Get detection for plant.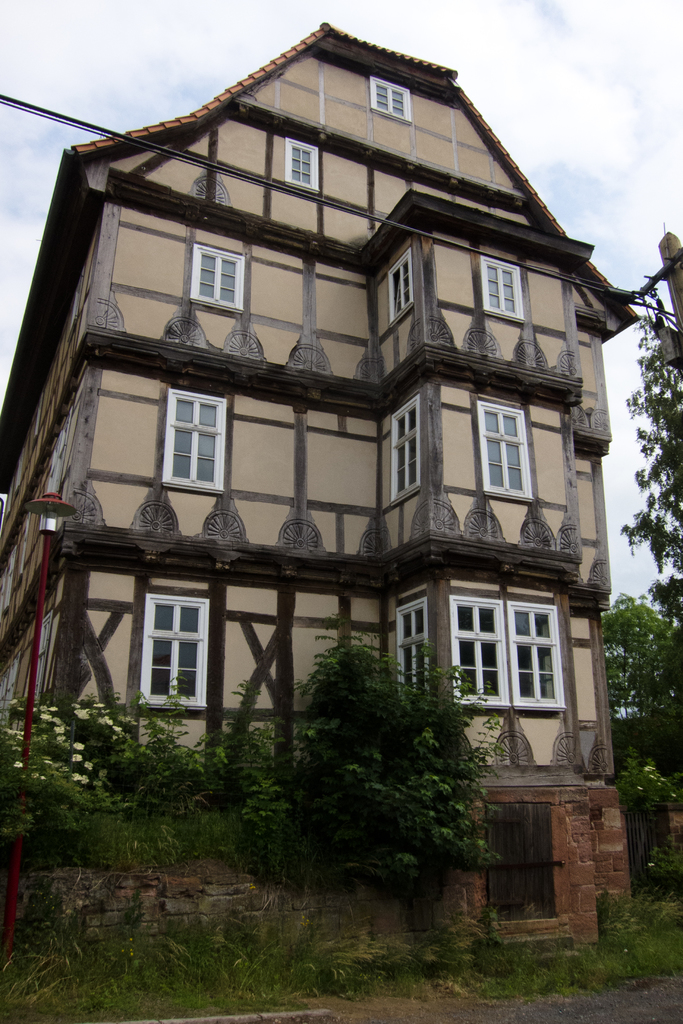
Detection: (614, 734, 682, 963).
